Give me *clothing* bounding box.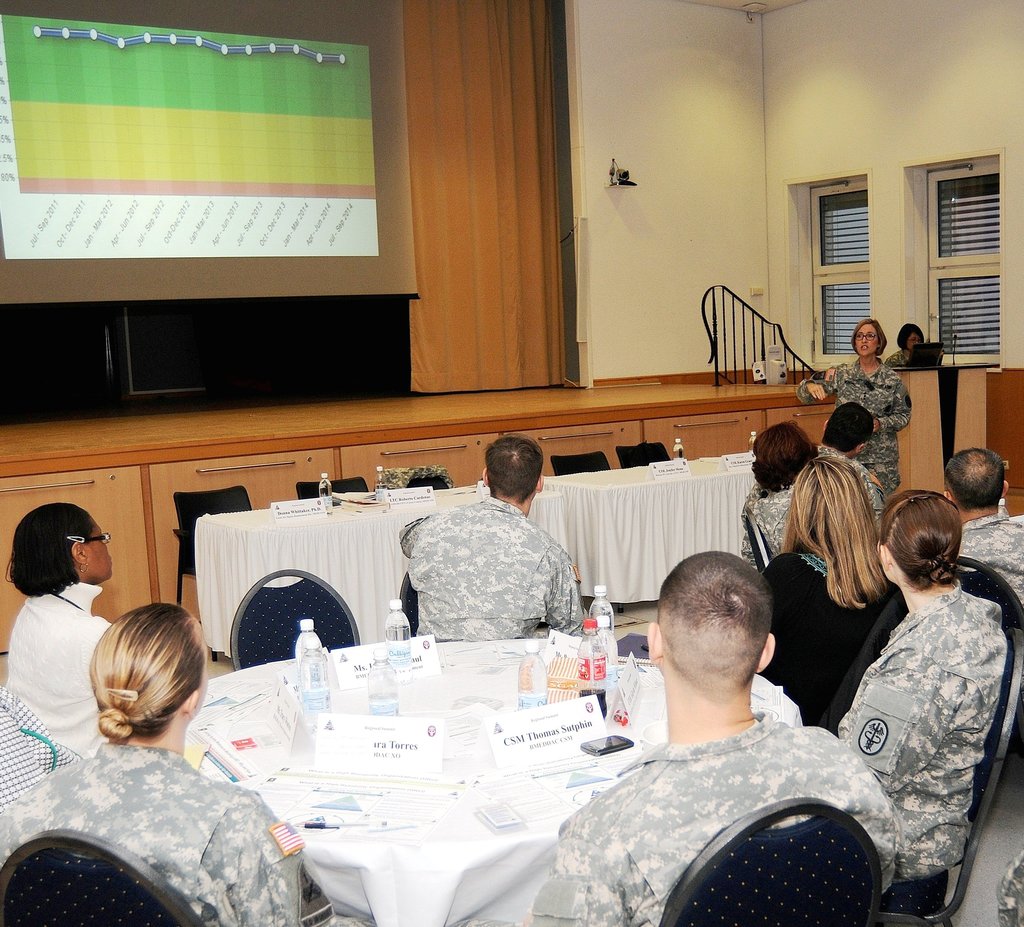
rect(794, 364, 918, 498).
